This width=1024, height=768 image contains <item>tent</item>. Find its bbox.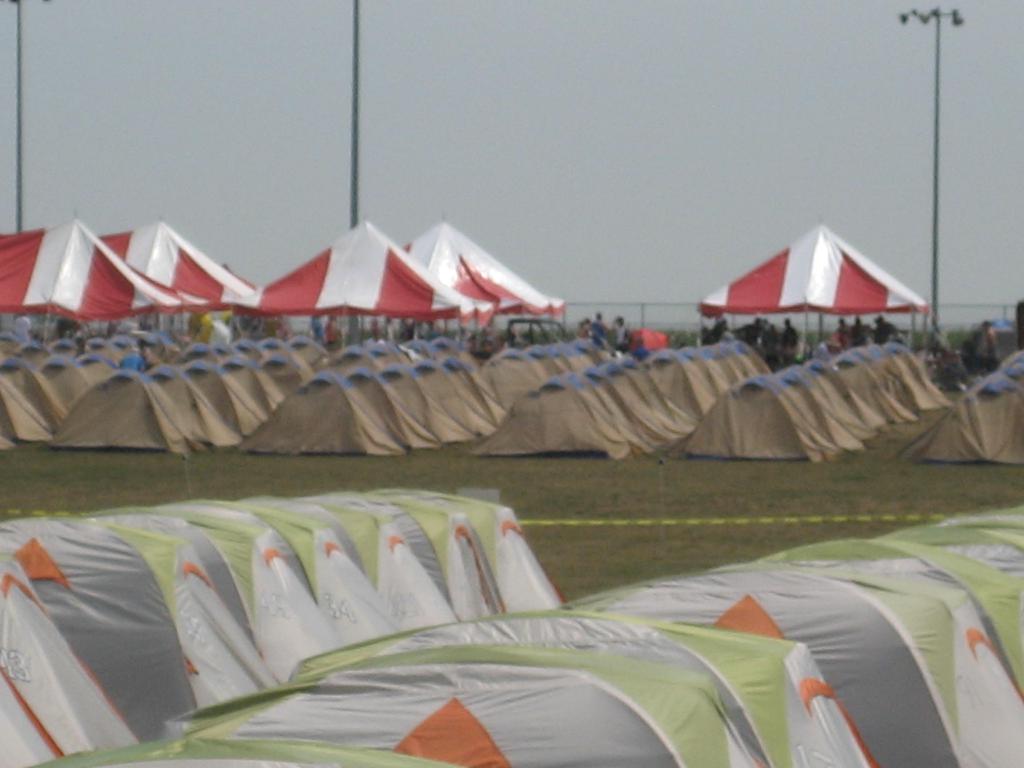
(726,346,756,378).
